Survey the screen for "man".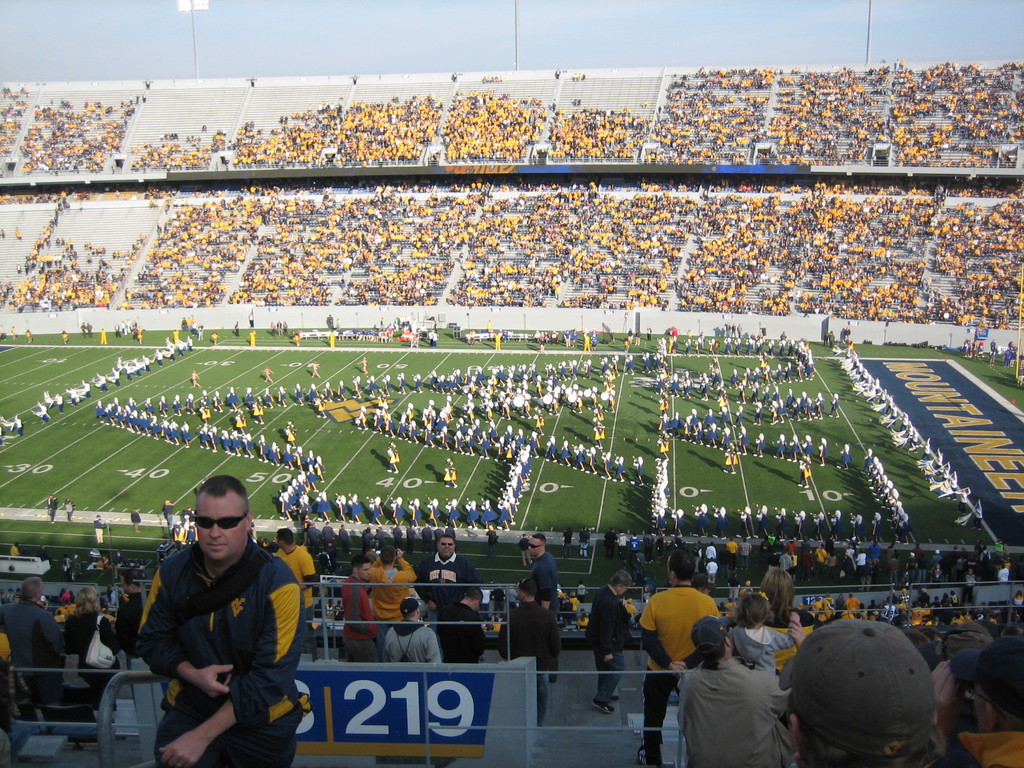
Survey found: [x1=66, y1=499, x2=72, y2=521].
